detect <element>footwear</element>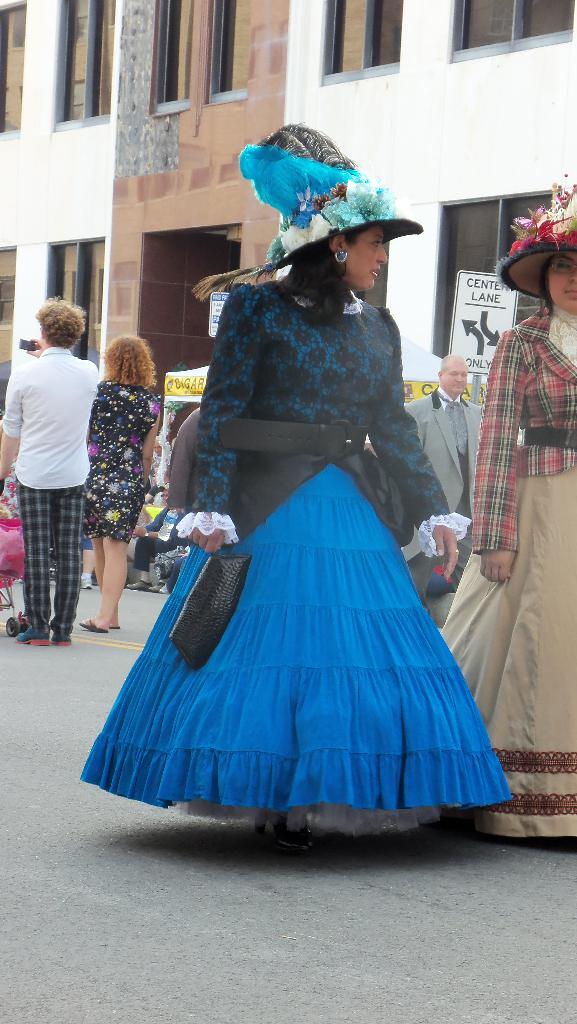
[256,810,314,849]
